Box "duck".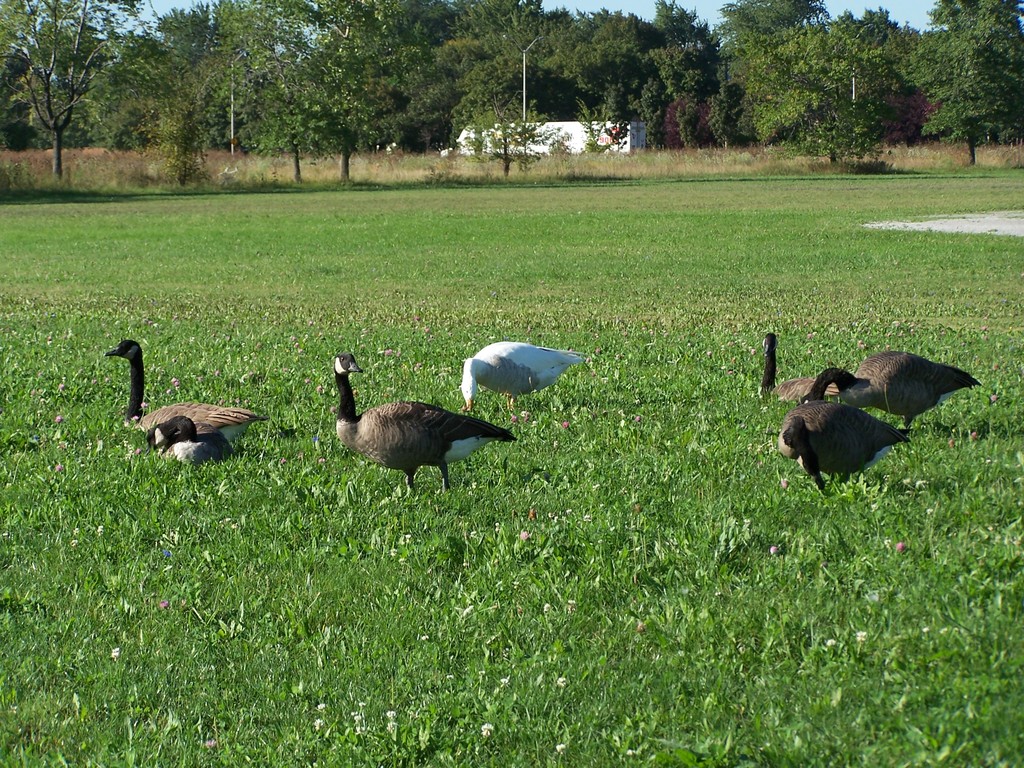
<bbox>771, 402, 907, 512</bbox>.
